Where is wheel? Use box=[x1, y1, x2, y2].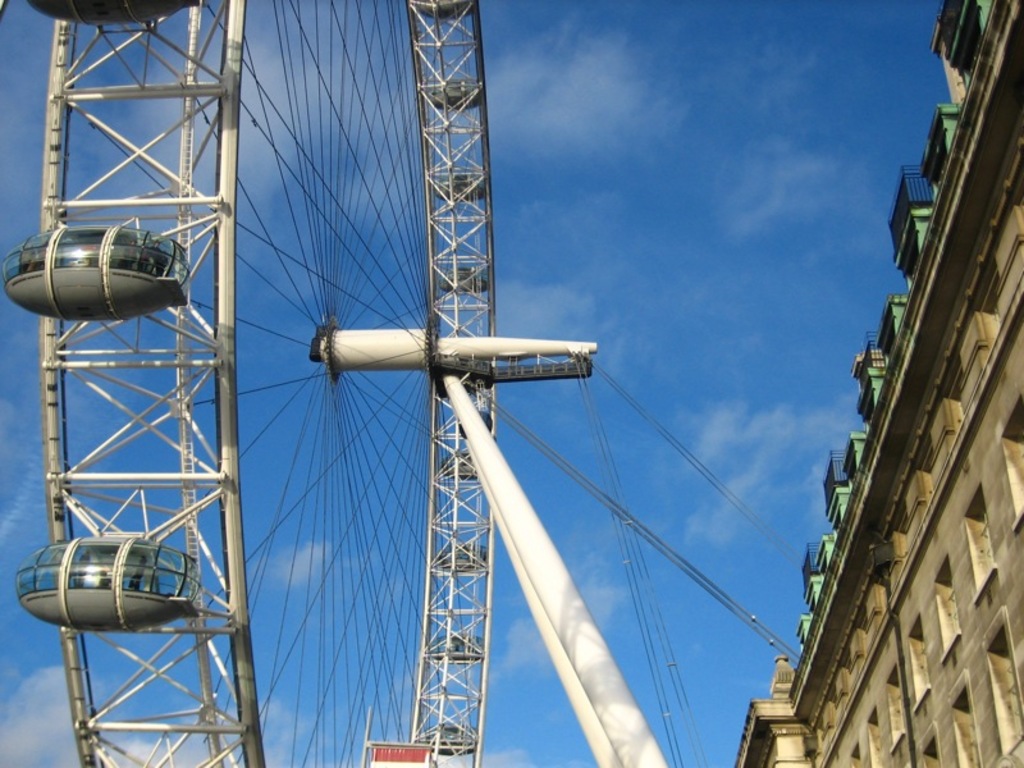
box=[3, 0, 497, 767].
